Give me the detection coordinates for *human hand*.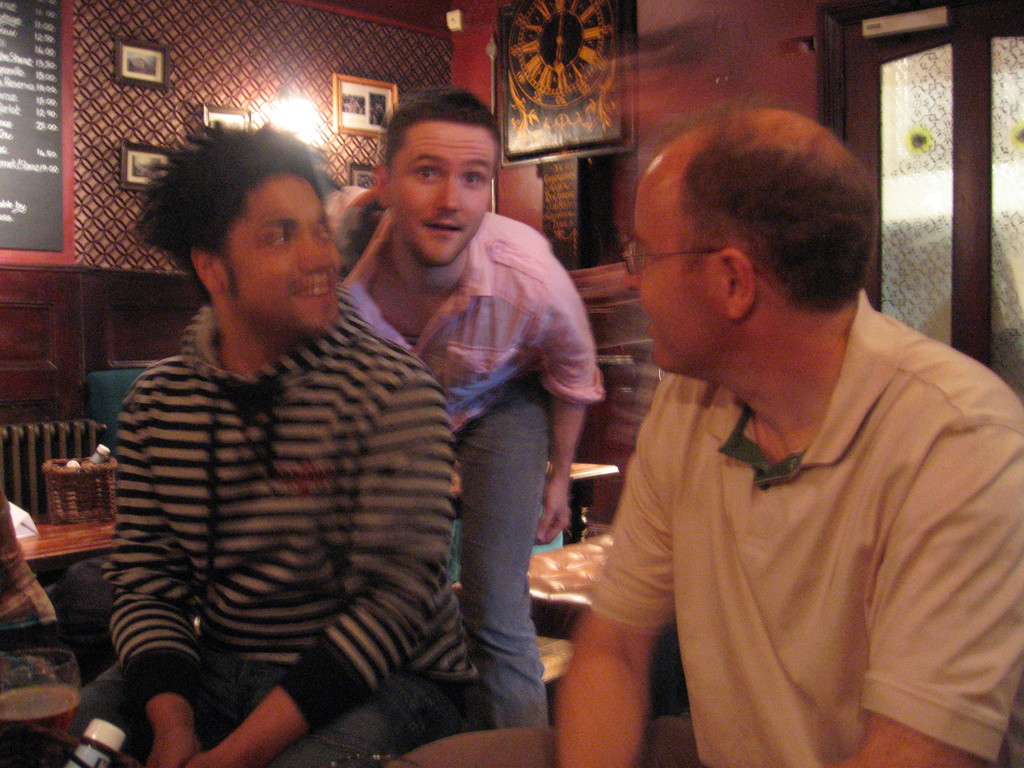
pyautogui.locateOnScreen(535, 479, 568, 547).
